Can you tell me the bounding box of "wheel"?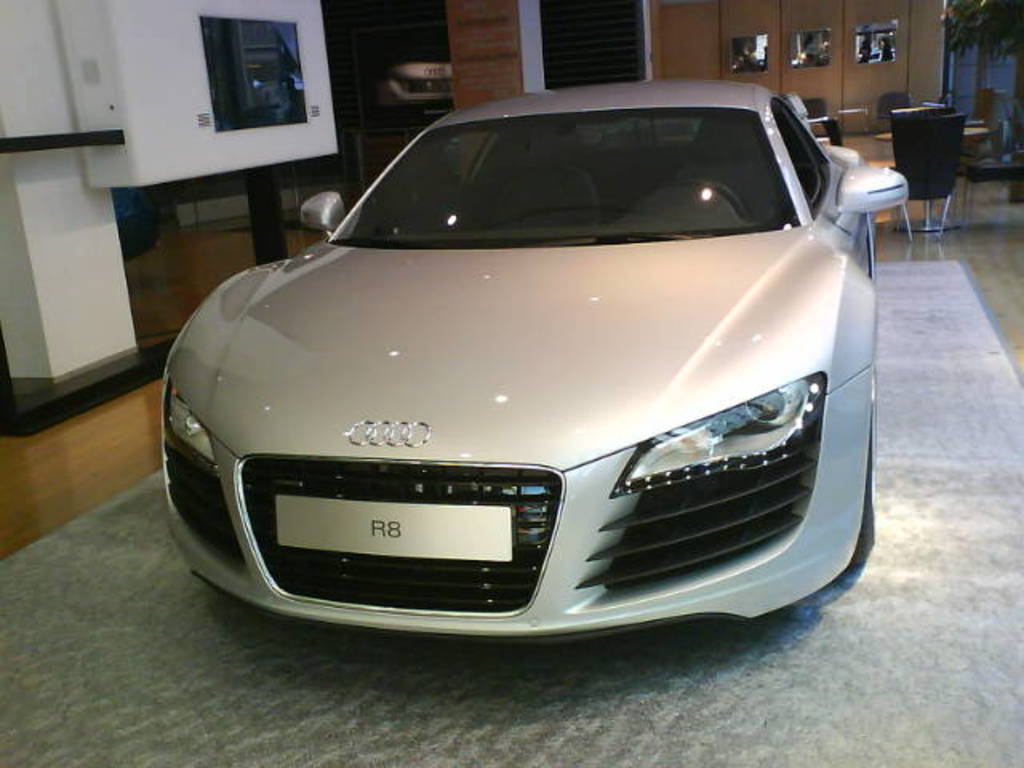
[846, 374, 880, 568].
